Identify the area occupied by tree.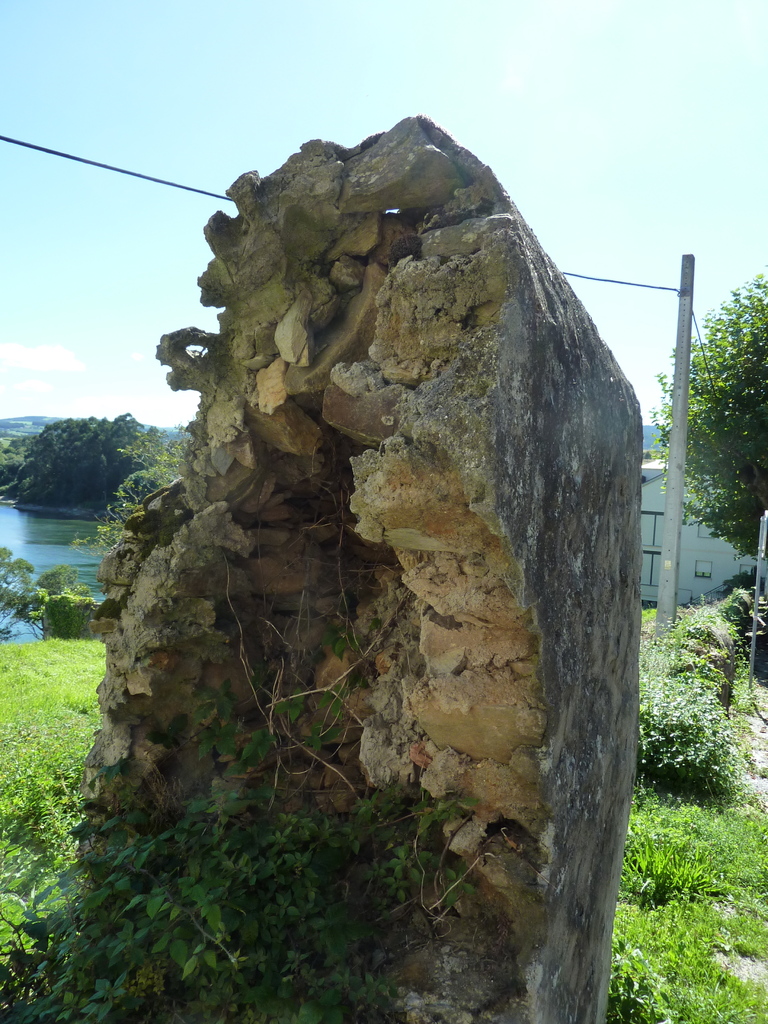
Area: l=66, t=421, r=195, b=557.
